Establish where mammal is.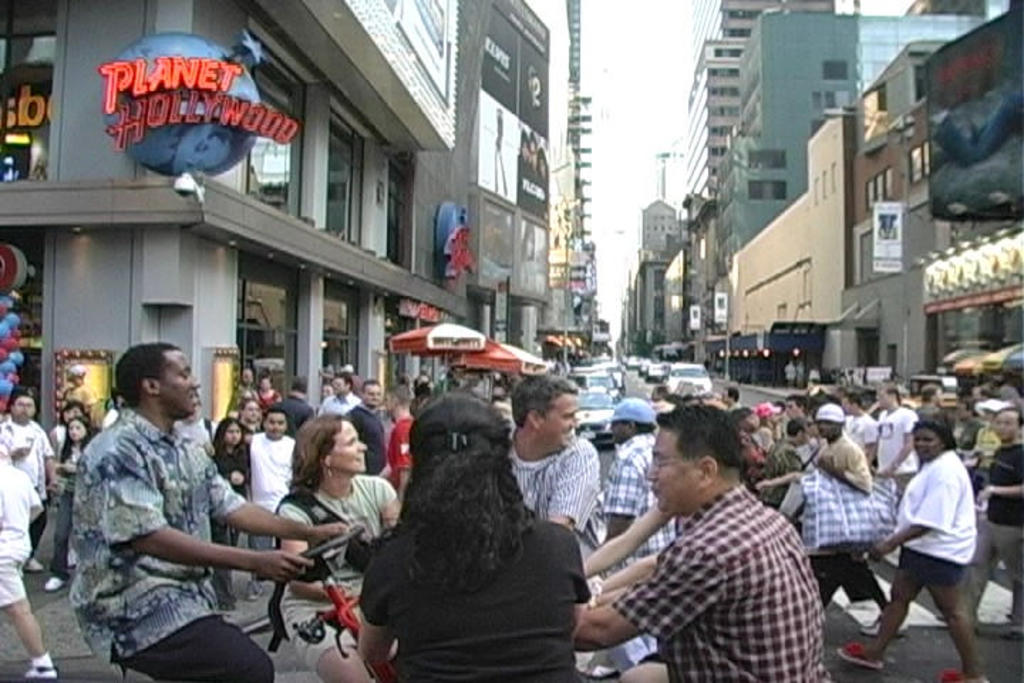
Established at box(809, 369, 829, 390).
